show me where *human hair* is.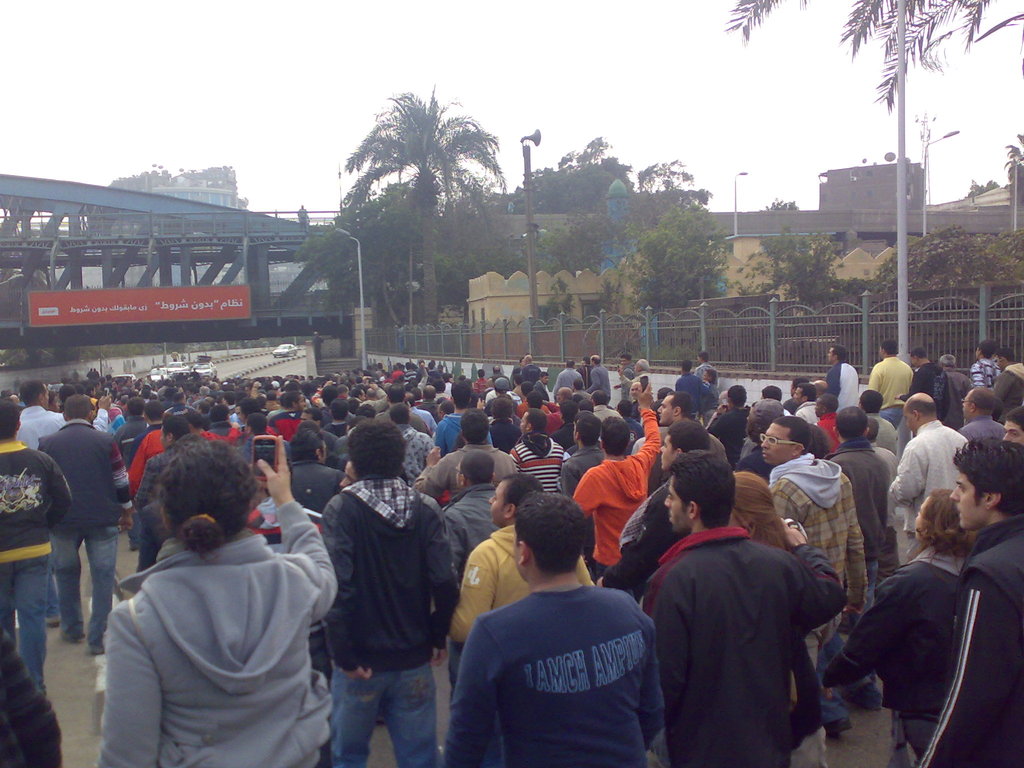
*human hair* is at (773,410,810,448).
